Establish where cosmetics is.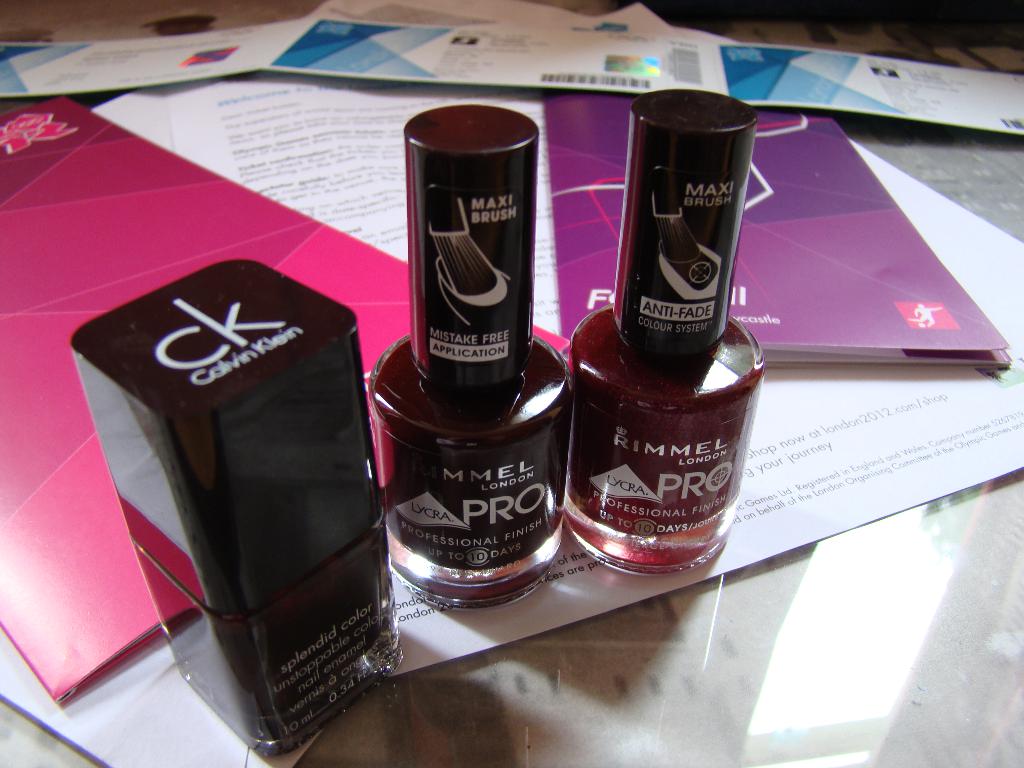
Established at {"x1": 358, "y1": 95, "x2": 593, "y2": 616}.
